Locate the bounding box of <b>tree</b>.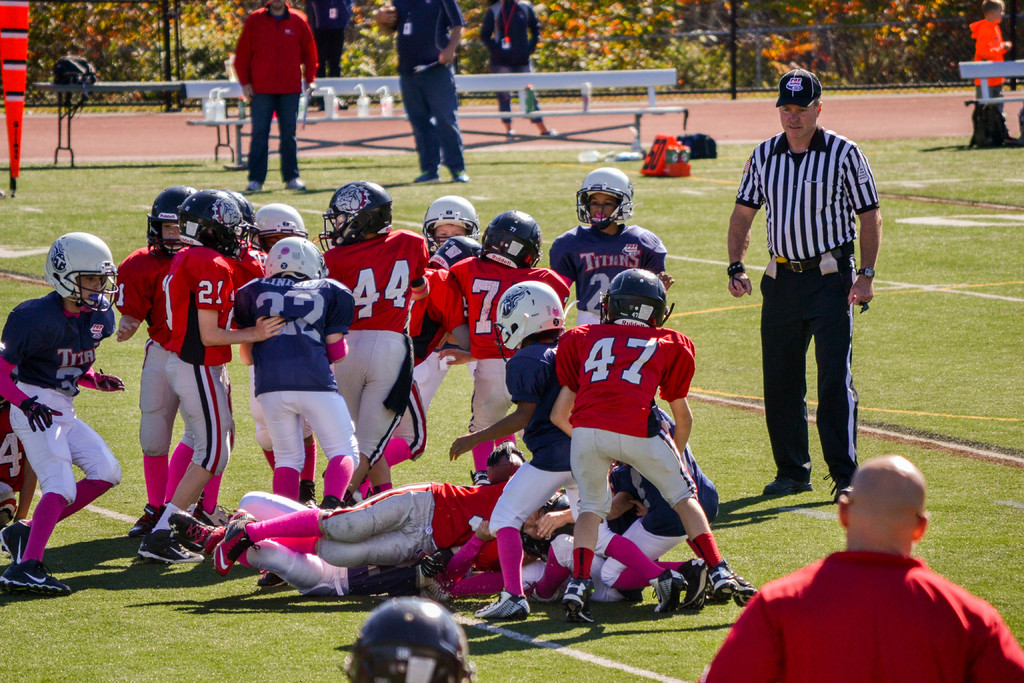
Bounding box: locate(23, 0, 998, 105).
